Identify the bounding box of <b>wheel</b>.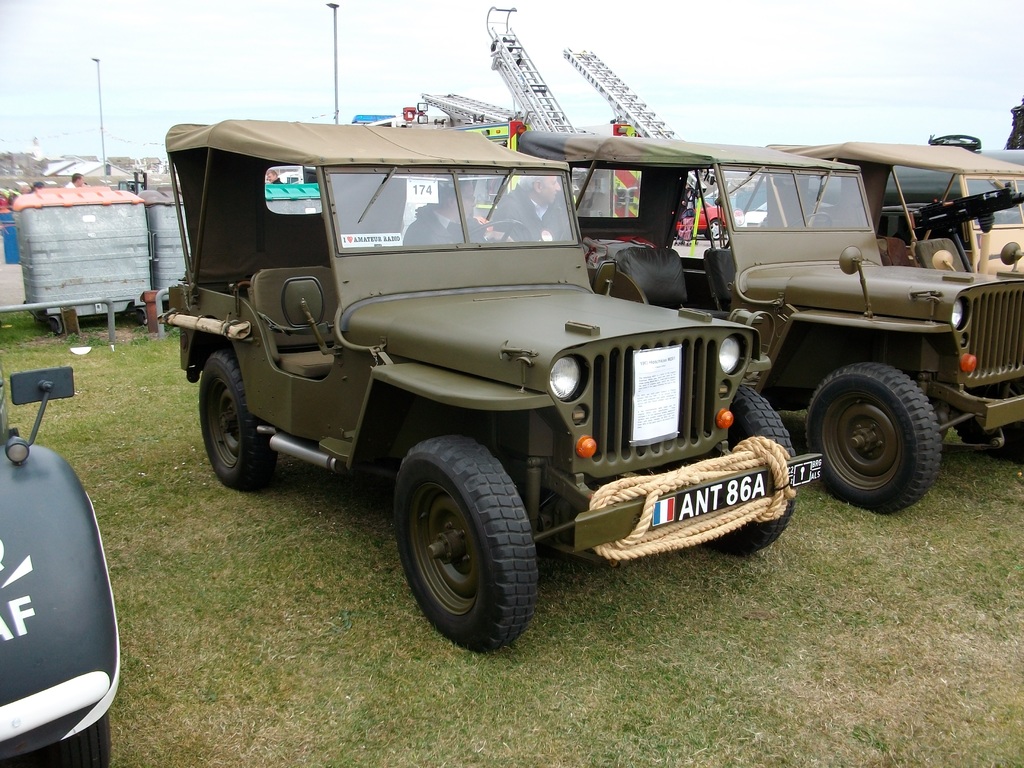
box(701, 386, 796, 557).
